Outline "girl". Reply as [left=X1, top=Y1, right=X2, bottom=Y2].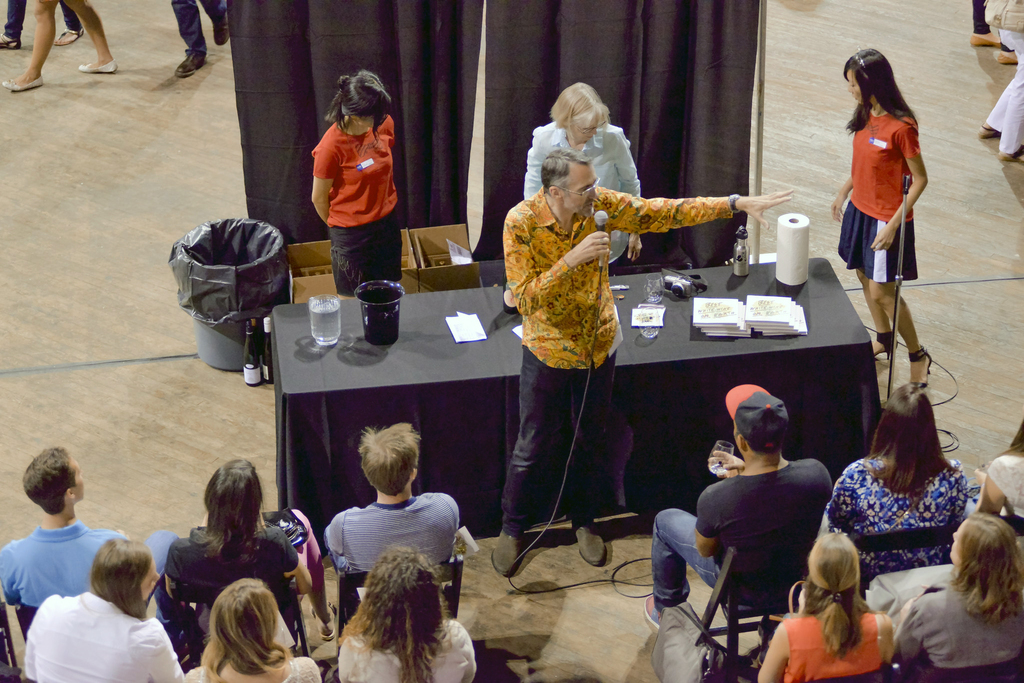
[left=335, top=545, right=479, bottom=682].
